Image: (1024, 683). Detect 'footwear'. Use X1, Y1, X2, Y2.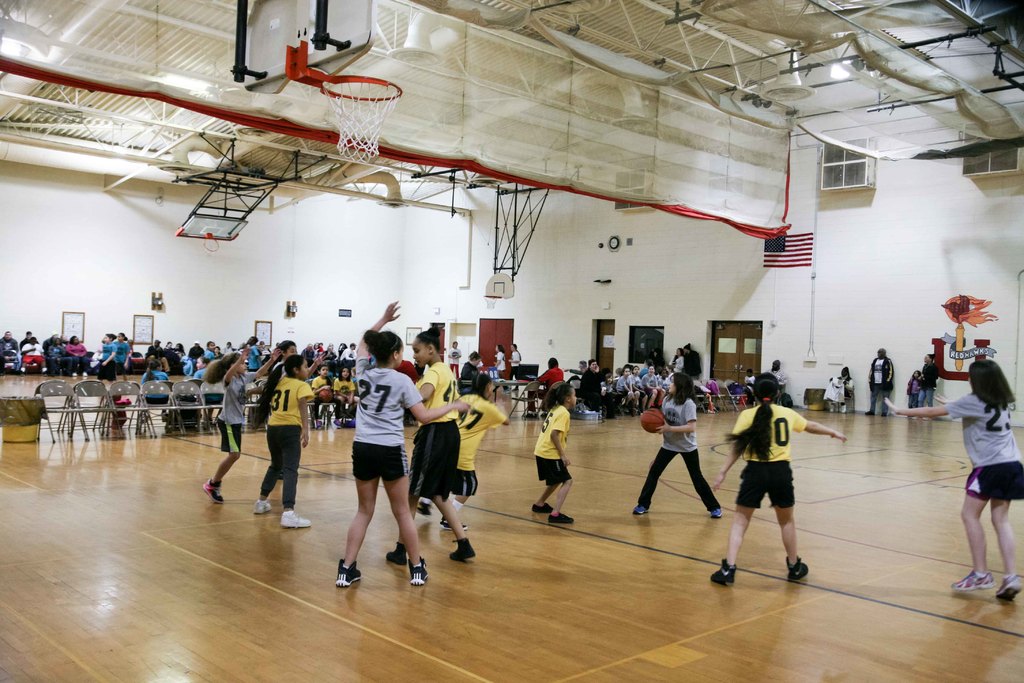
950, 571, 996, 593.
